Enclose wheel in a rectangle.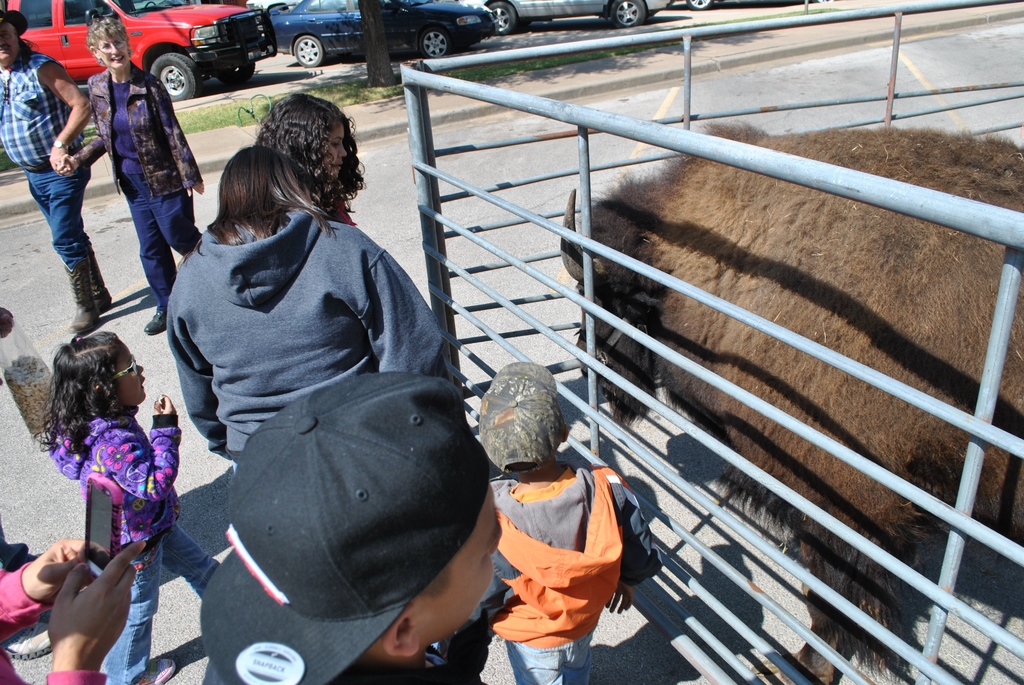
detection(294, 38, 324, 63).
